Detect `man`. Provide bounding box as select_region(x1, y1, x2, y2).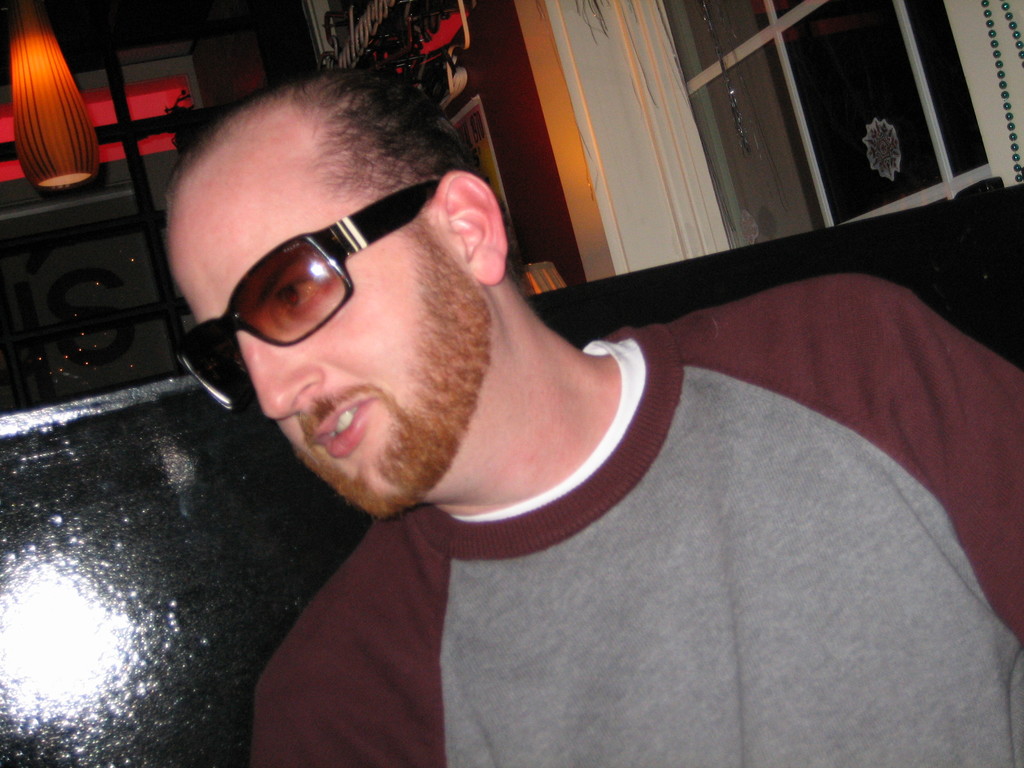
select_region(85, 51, 928, 735).
